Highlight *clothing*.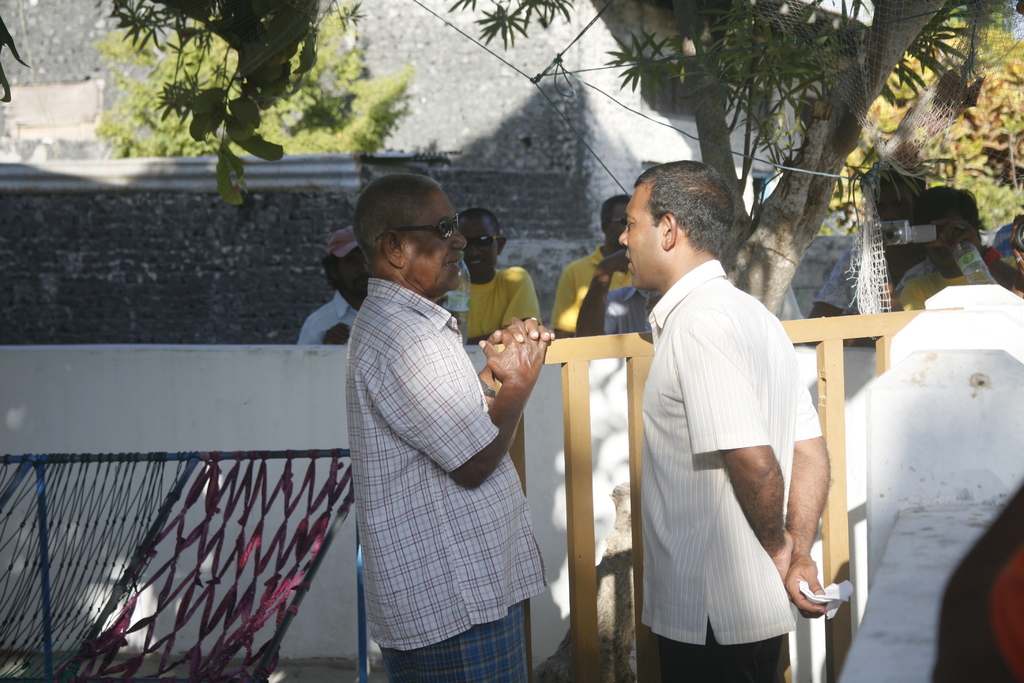
Highlighted region: [329, 211, 552, 682].
